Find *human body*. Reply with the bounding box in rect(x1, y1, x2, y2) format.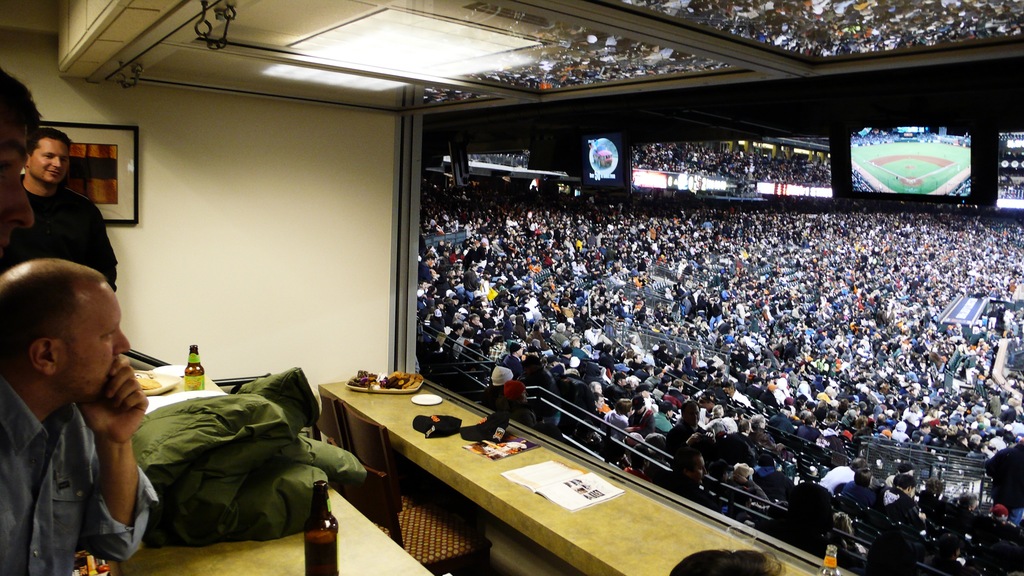
rect(855, 260, 856, 271).
